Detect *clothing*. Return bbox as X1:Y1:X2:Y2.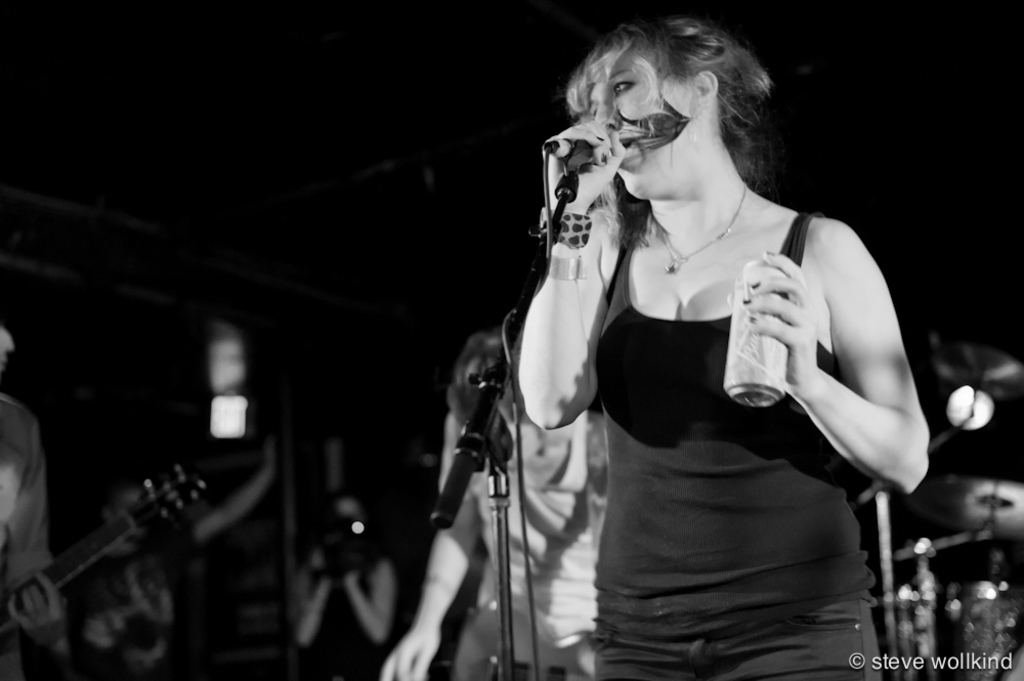
644:143:927:608.
